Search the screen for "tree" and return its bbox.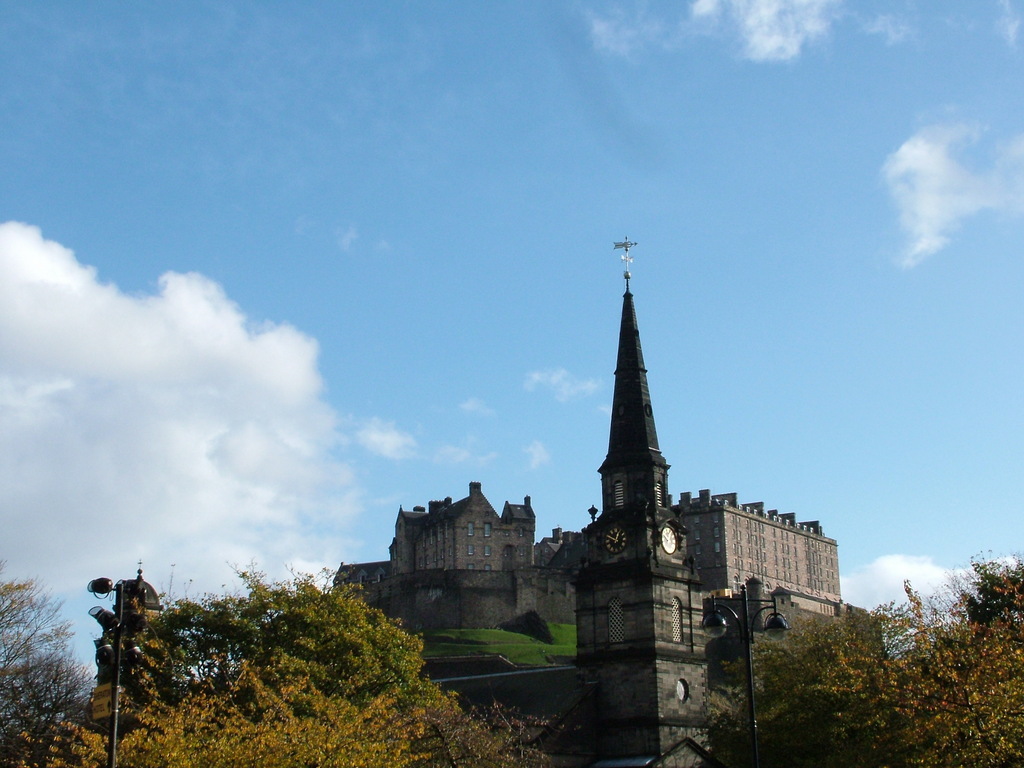
Found: <bbox>0, 573, 105, 767</bbox>.
